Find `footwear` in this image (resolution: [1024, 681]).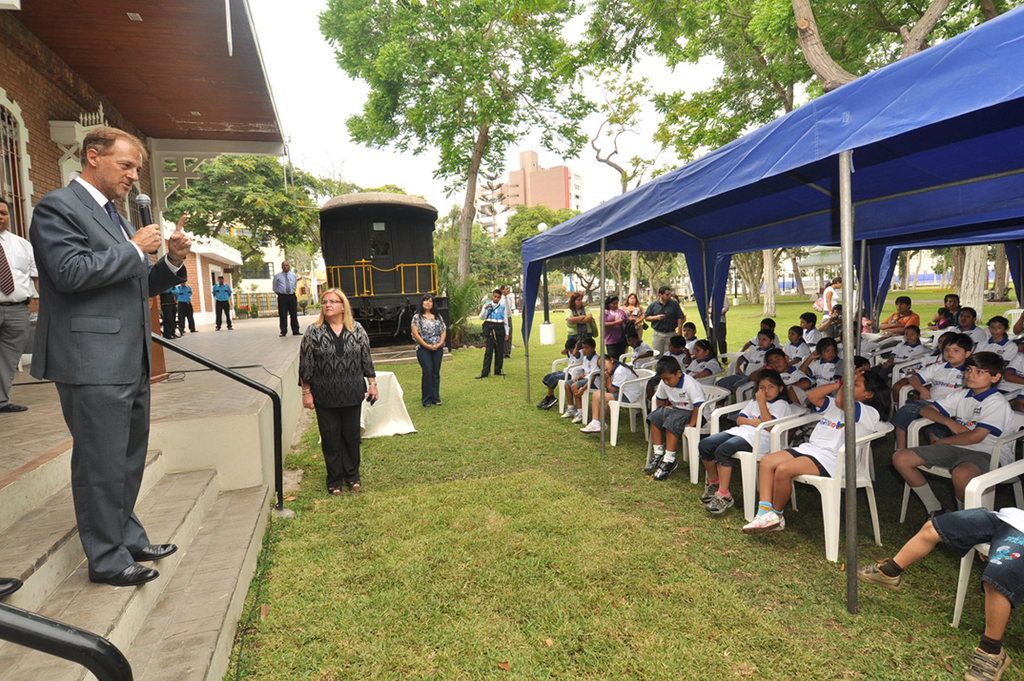
<region>739, 508, 778, 533</region>.
